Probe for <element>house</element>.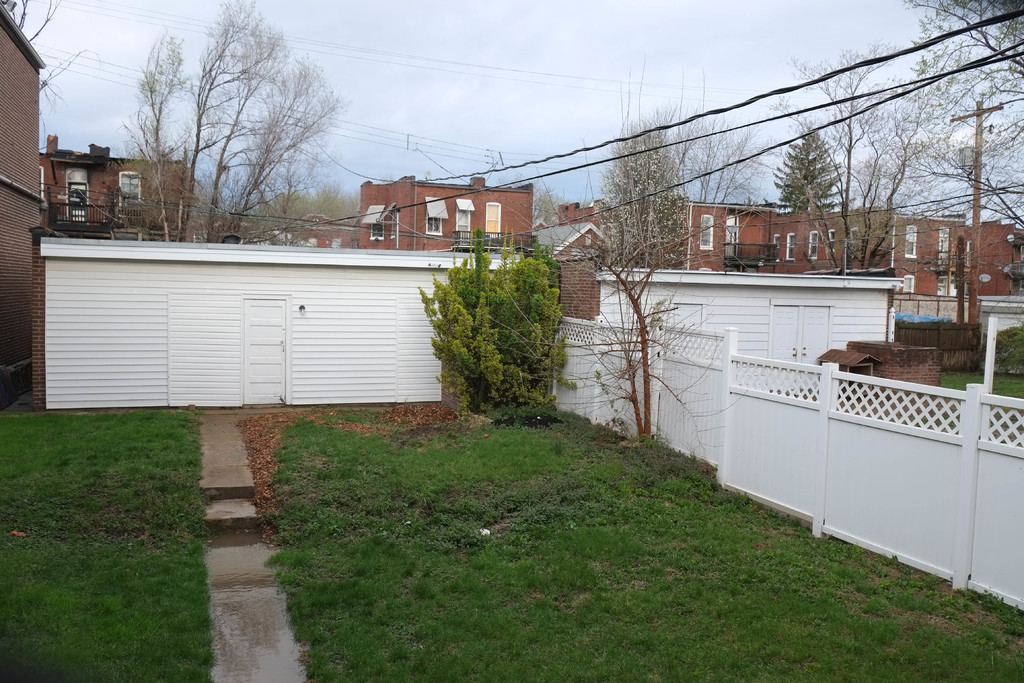
Probe result: (33,133,205,243).
